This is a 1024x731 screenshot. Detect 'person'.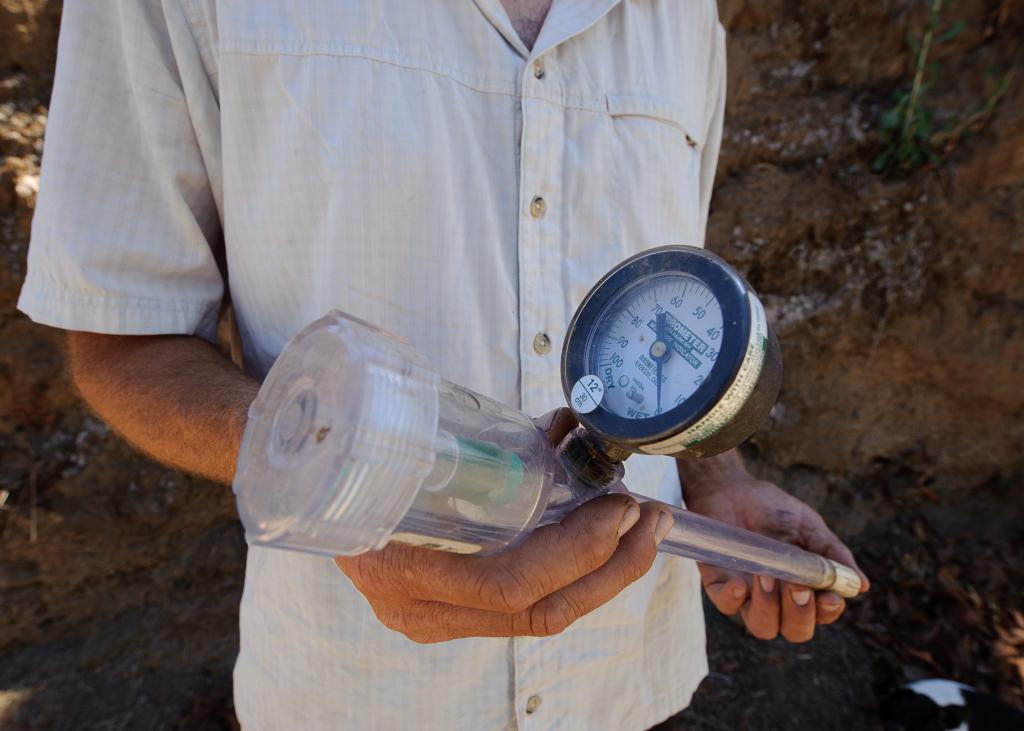
<box>17,0,868,730</box>.
